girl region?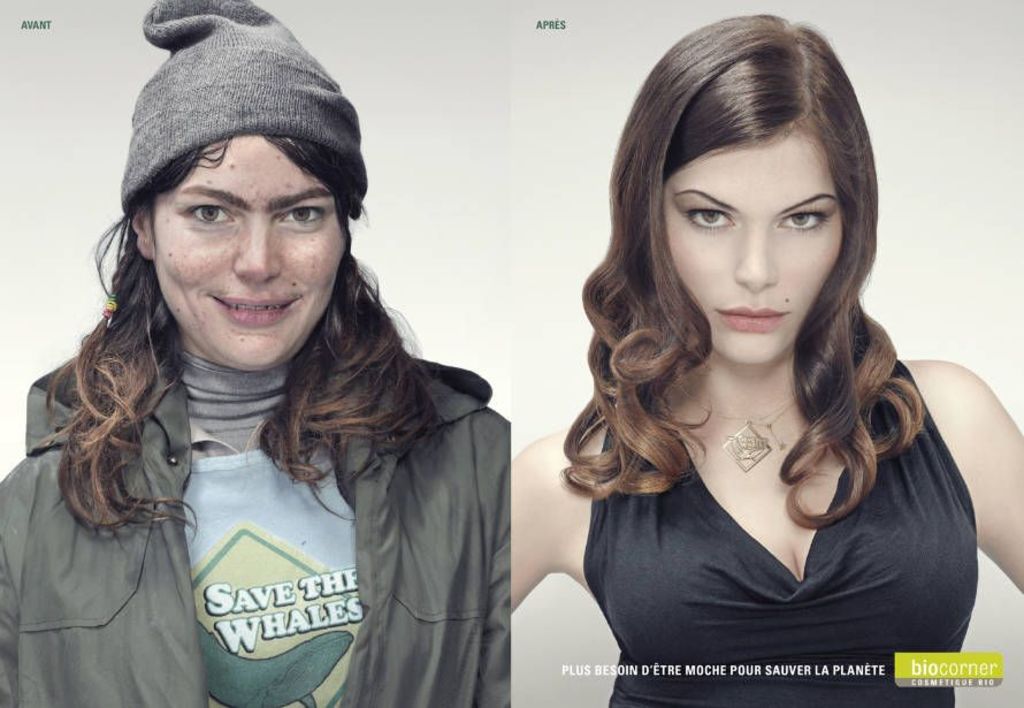
<bbox>507, 12, 1022, 707</bbox>
